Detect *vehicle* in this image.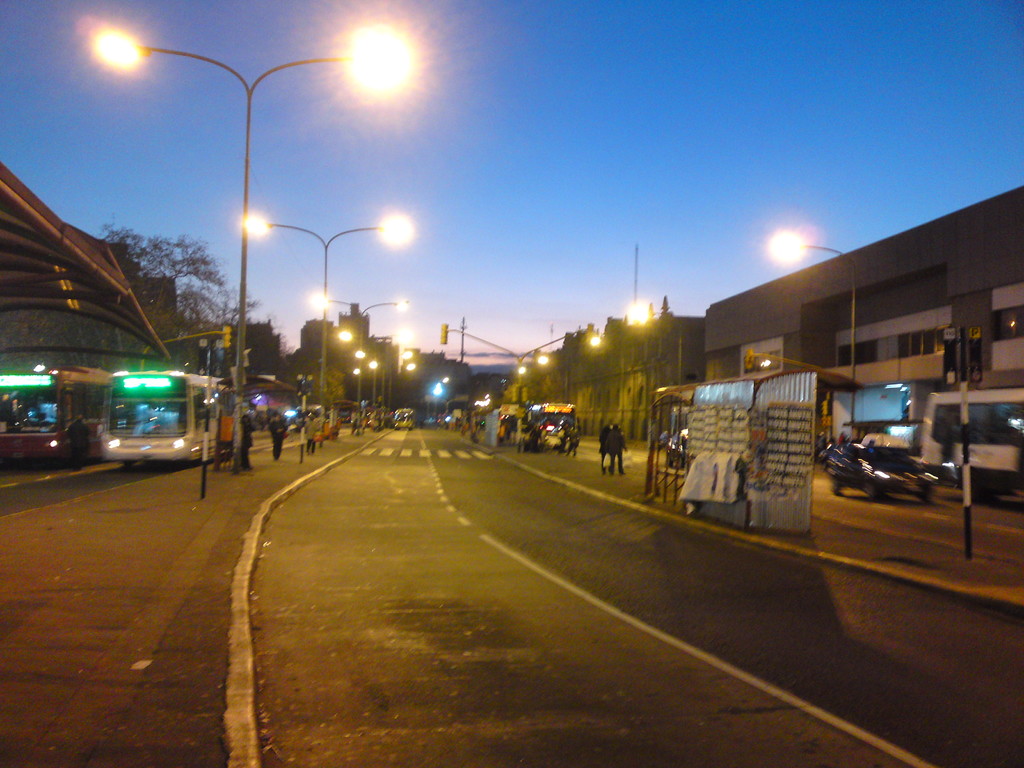
Detection: [827, 435, 940, 502].
